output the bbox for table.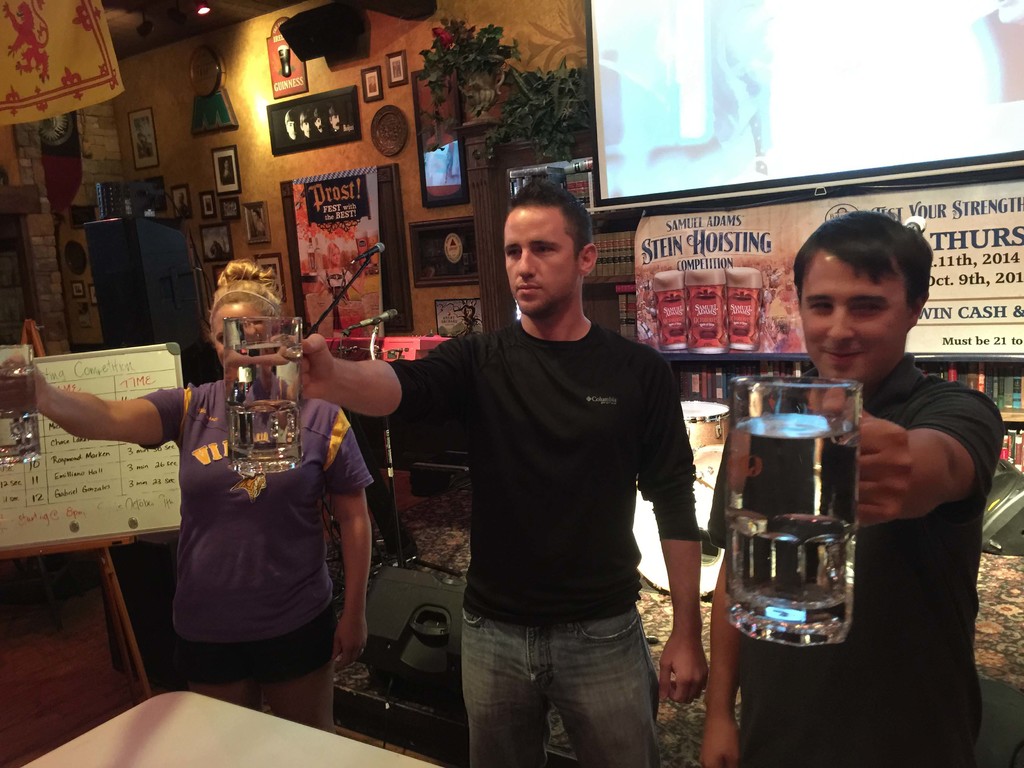
l=17, t=693, r=438, b=767.
